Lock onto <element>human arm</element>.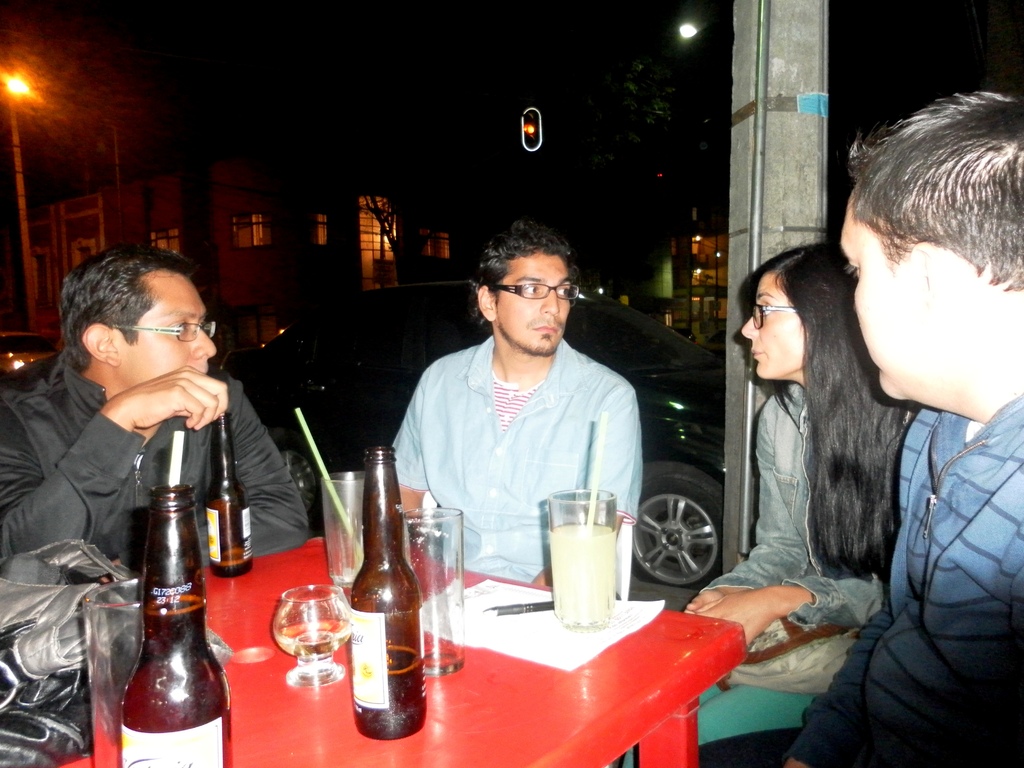
Locked: locate(0, 364, 225, 541).
